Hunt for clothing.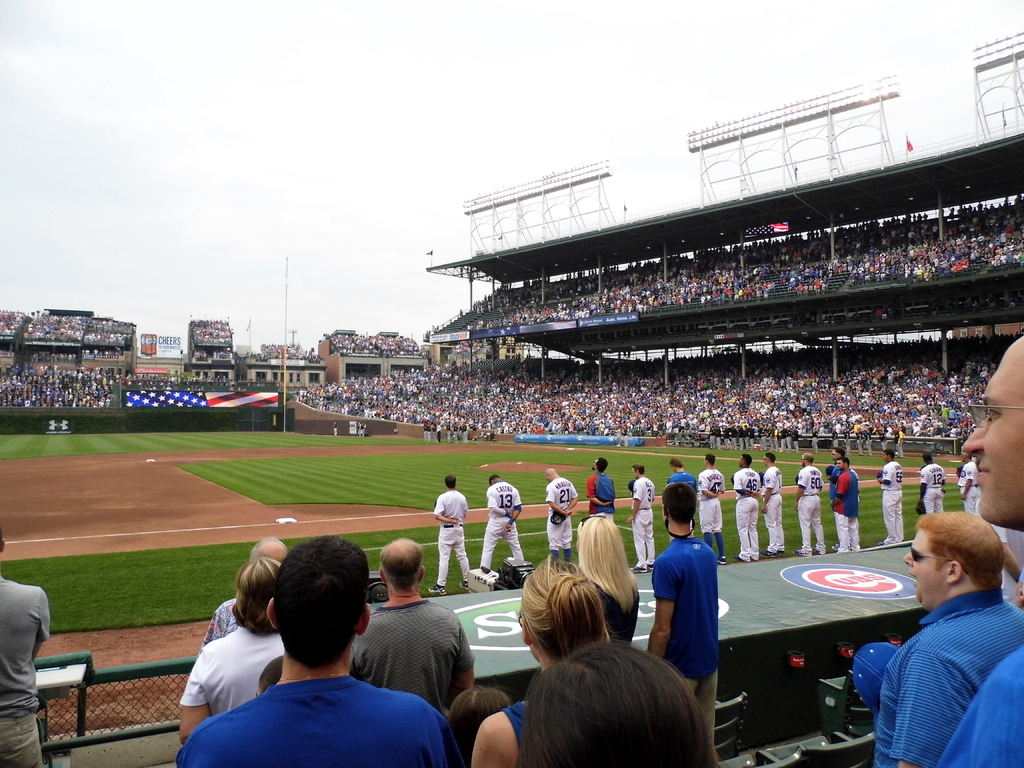
Hunted down at <region>830, 461, 838, 495</region>.
